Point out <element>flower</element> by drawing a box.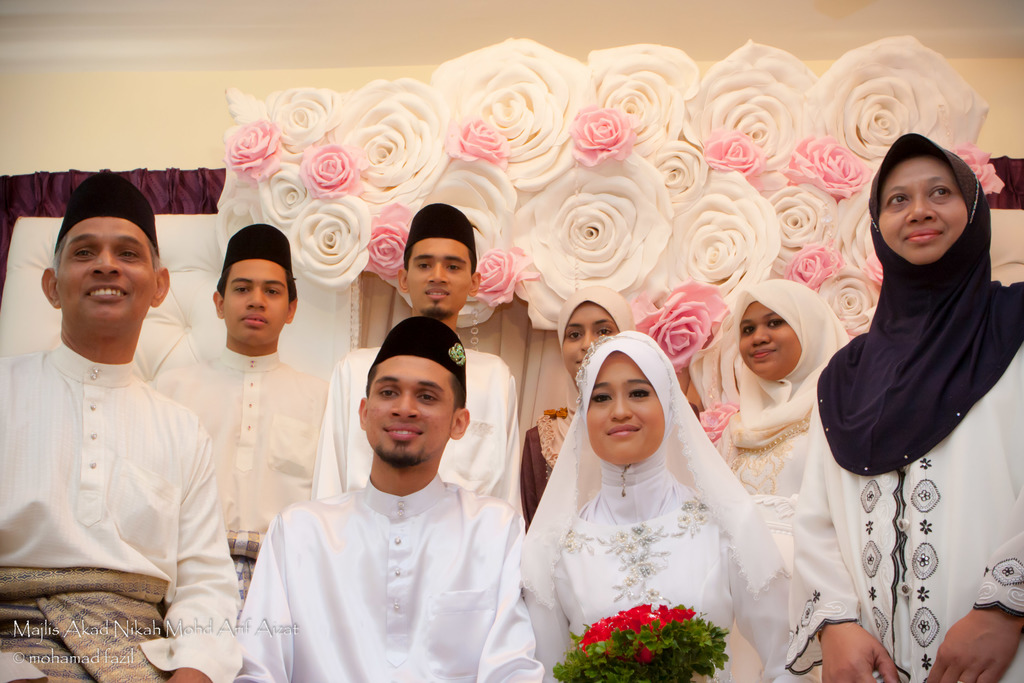
(428, 32, 593, 210).
